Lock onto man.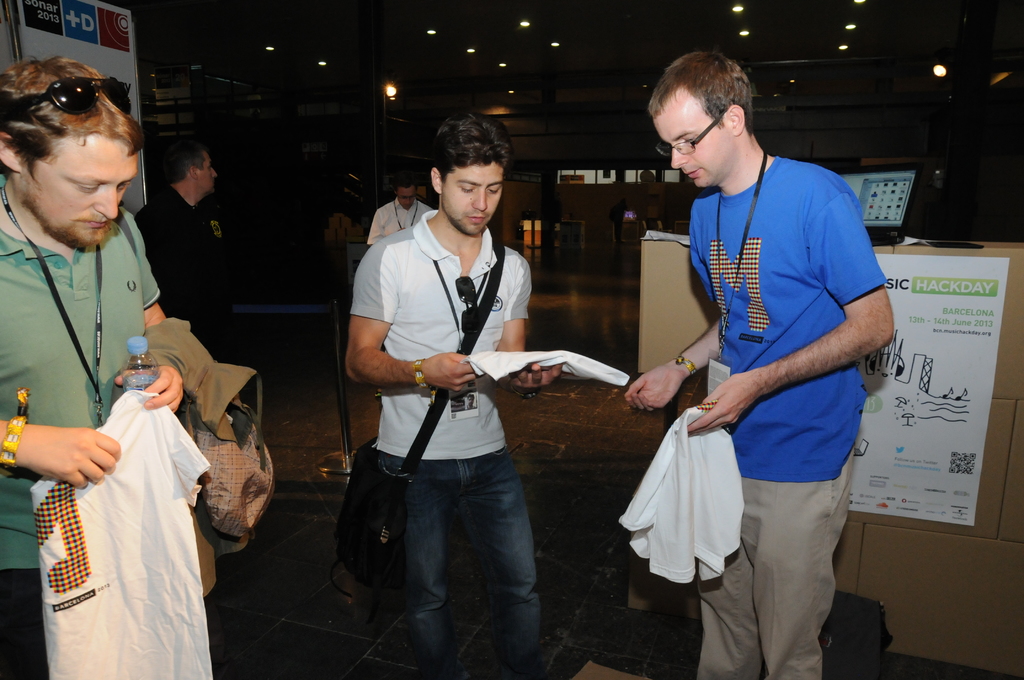
Locked: 344, 106, 565, 679.
